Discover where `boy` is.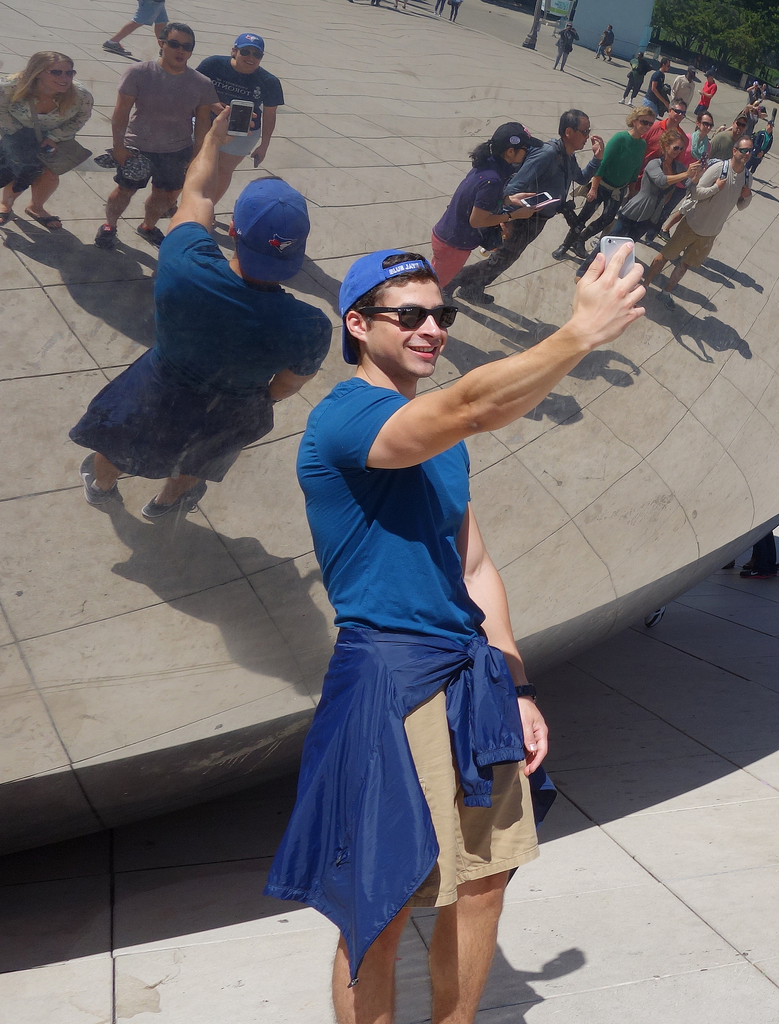
Discovered at x1=107, y1=19, x2=221, y2=255.
